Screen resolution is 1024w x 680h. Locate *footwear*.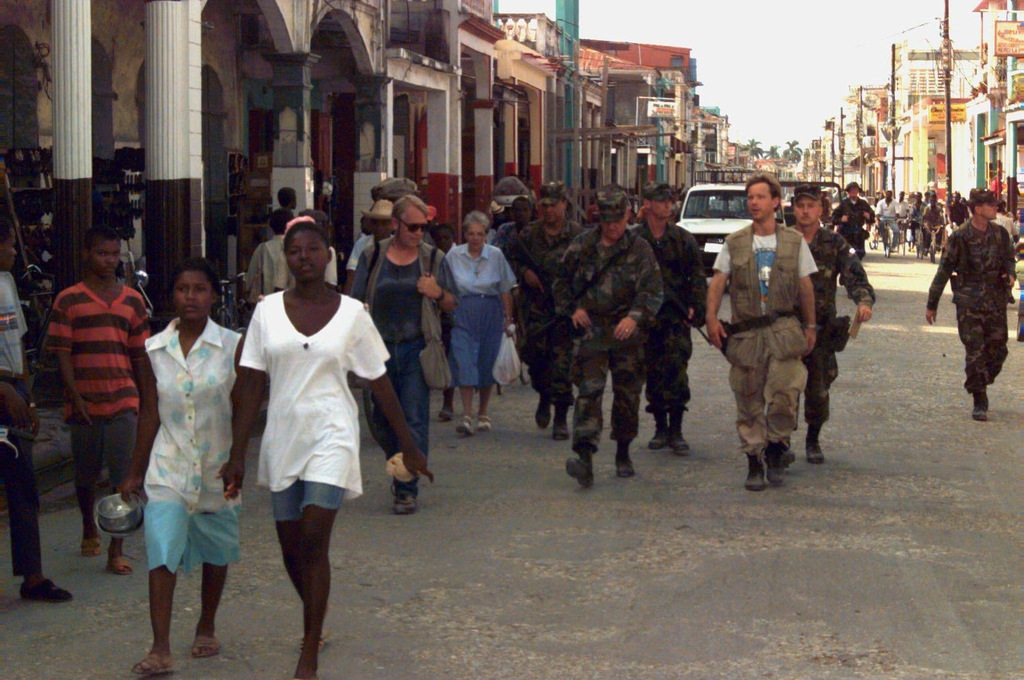
670, 405, 691, 457.
